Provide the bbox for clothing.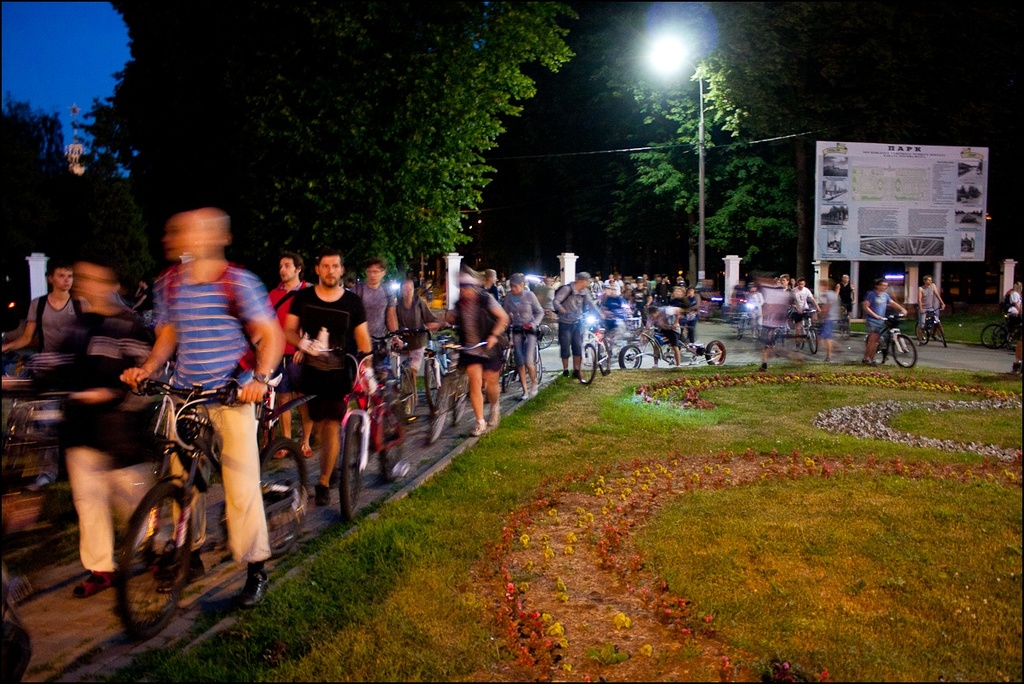
locate(836, 283, 852, 313).
